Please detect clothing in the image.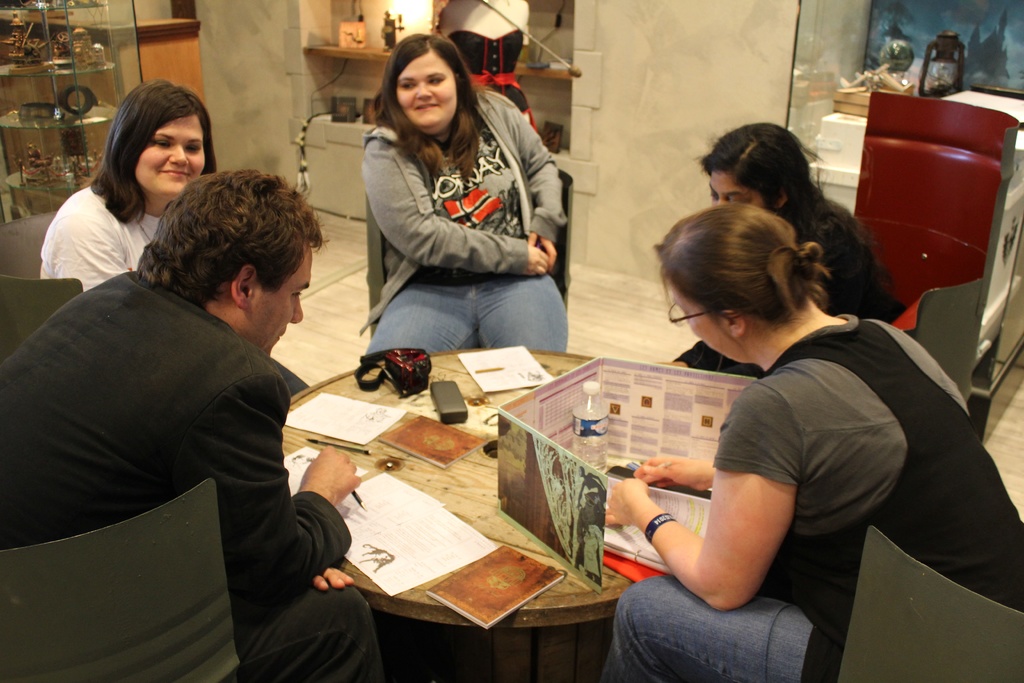
(607, 314, 1023, 682).
